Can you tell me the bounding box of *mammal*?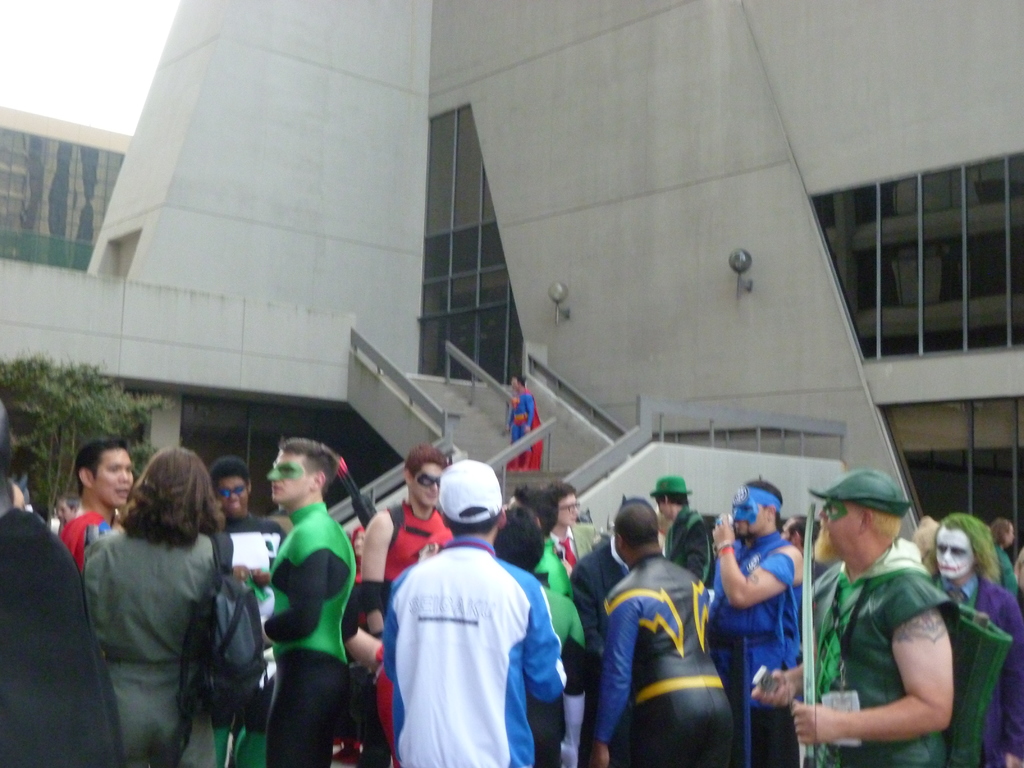
bbox=[0, 390, 127, 767].
